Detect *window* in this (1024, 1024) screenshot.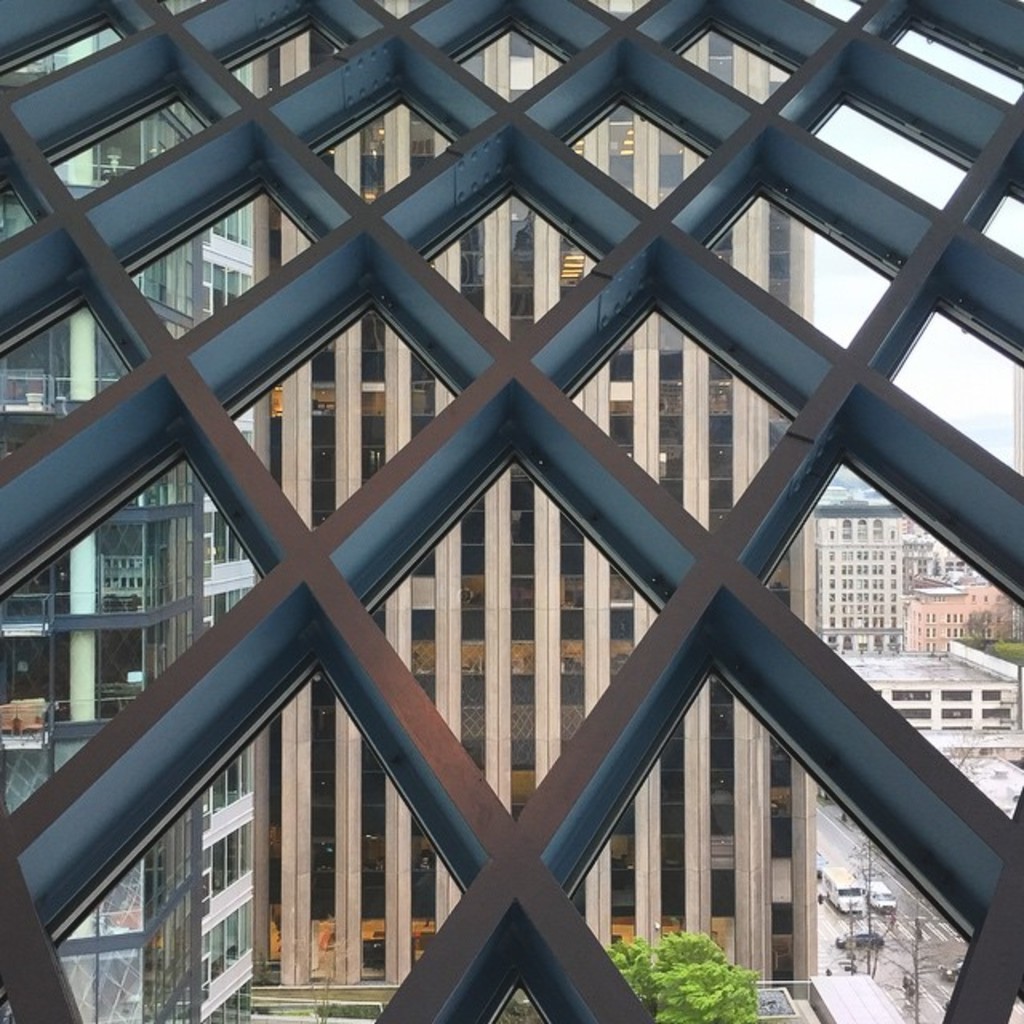
Detection: (578, 318, 813, 517).
